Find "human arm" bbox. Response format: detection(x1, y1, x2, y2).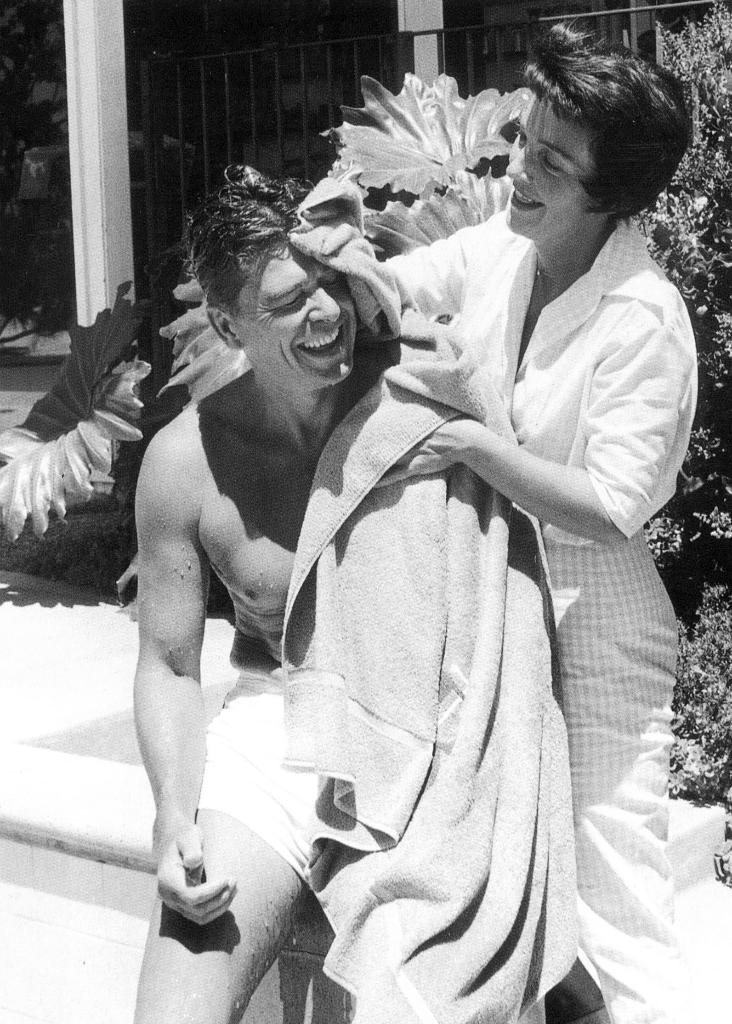
detection(131, 455, 238, 931).
